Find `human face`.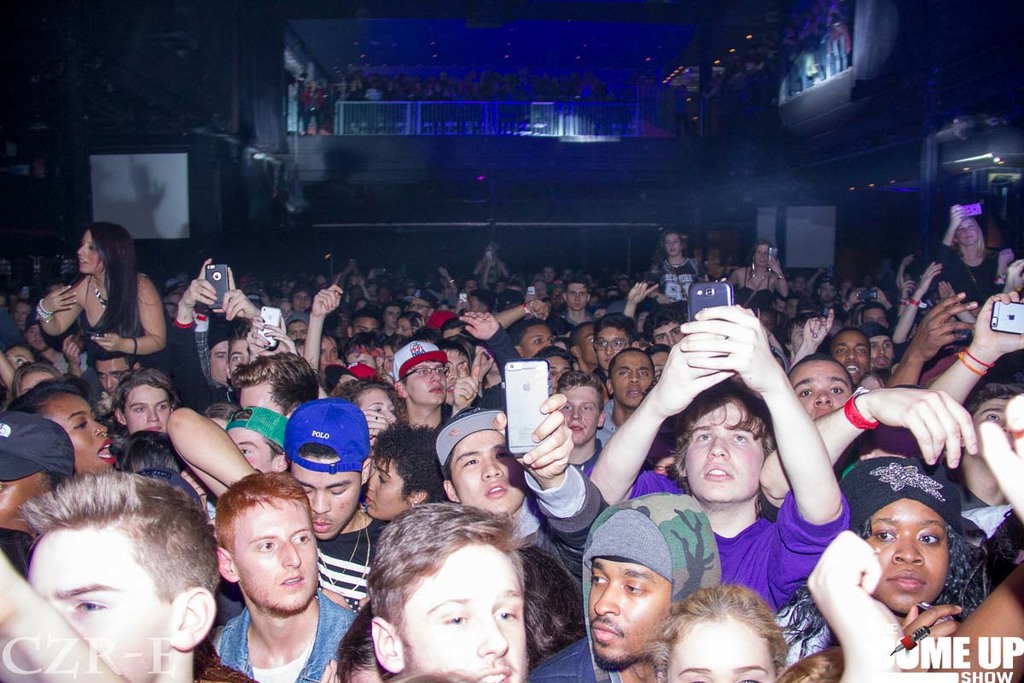
75:231:107:277.
